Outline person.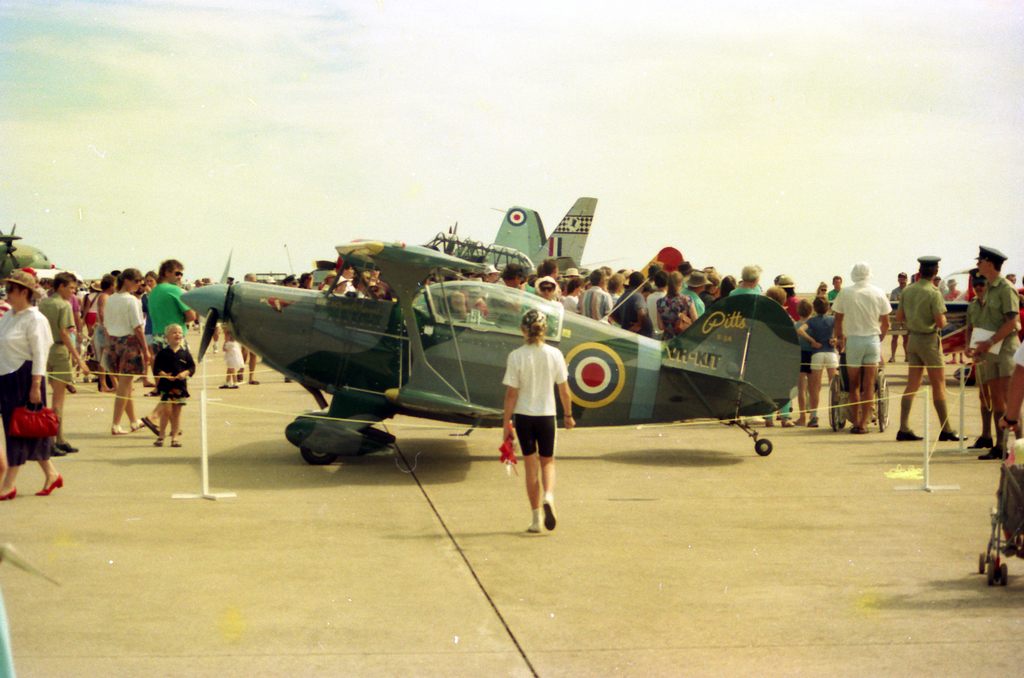
Outline: 44 274 57 304.
